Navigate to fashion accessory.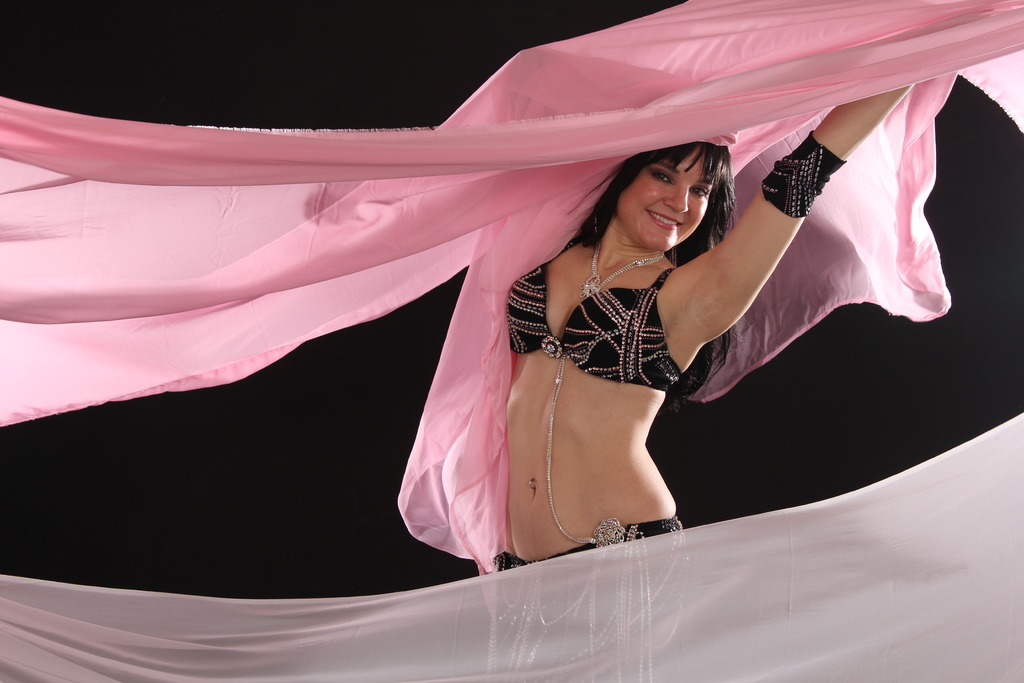
Navigation target: crop(481, 334, 693, 682).
